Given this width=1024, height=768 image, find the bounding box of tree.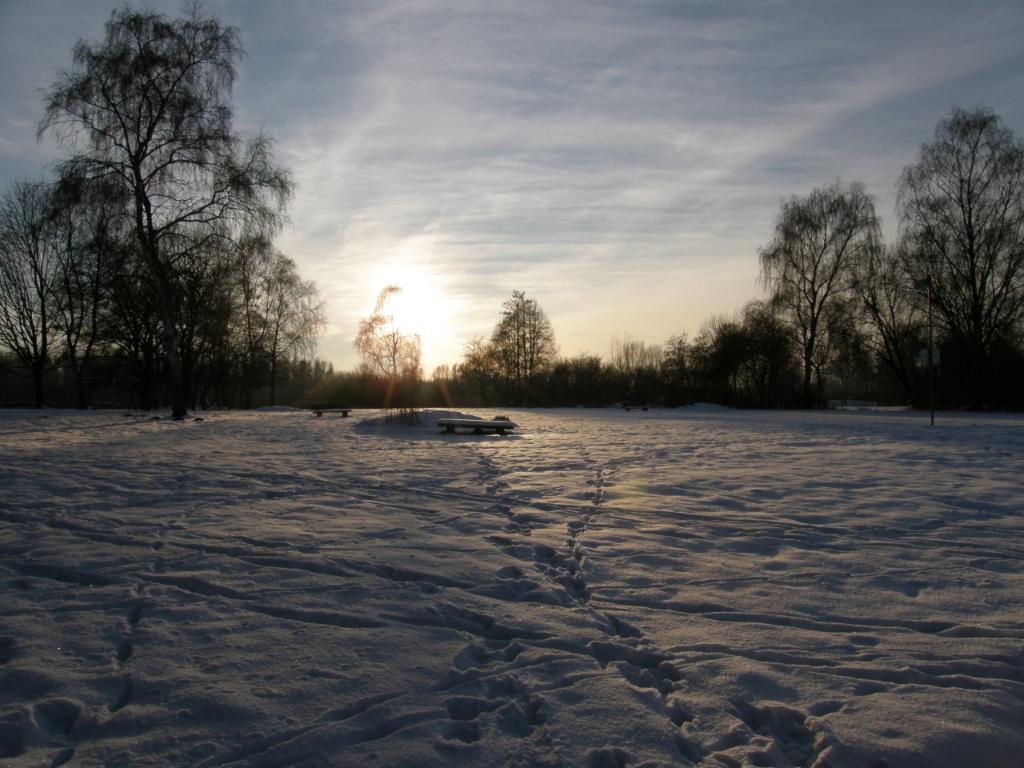
box=[54, 190, 134, 399].
